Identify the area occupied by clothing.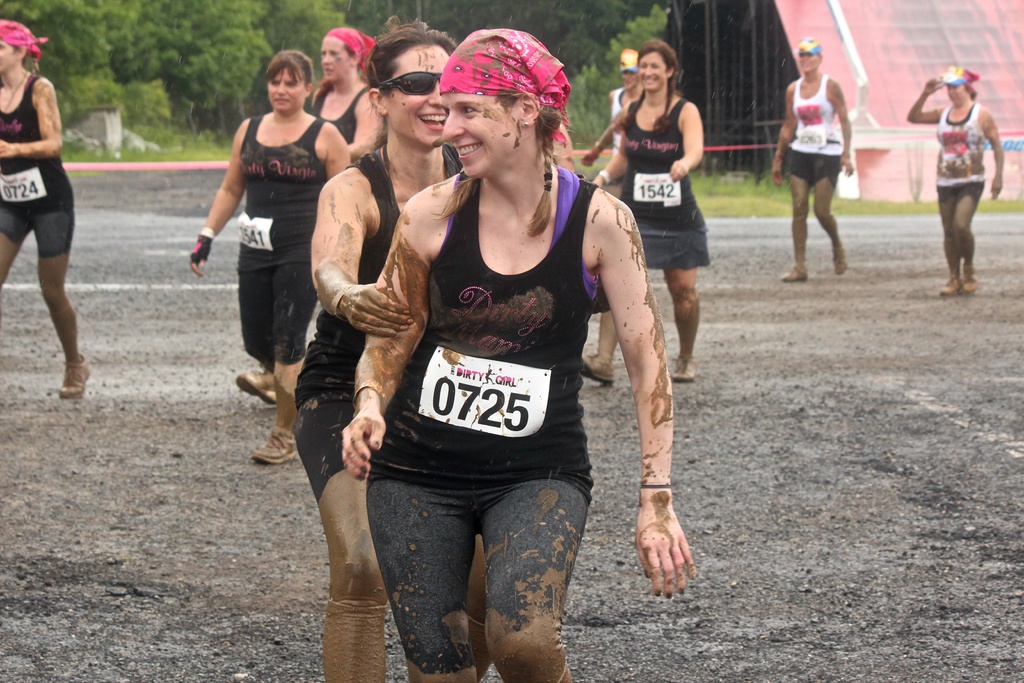
Area: <box>787,151,836,183</box>.
